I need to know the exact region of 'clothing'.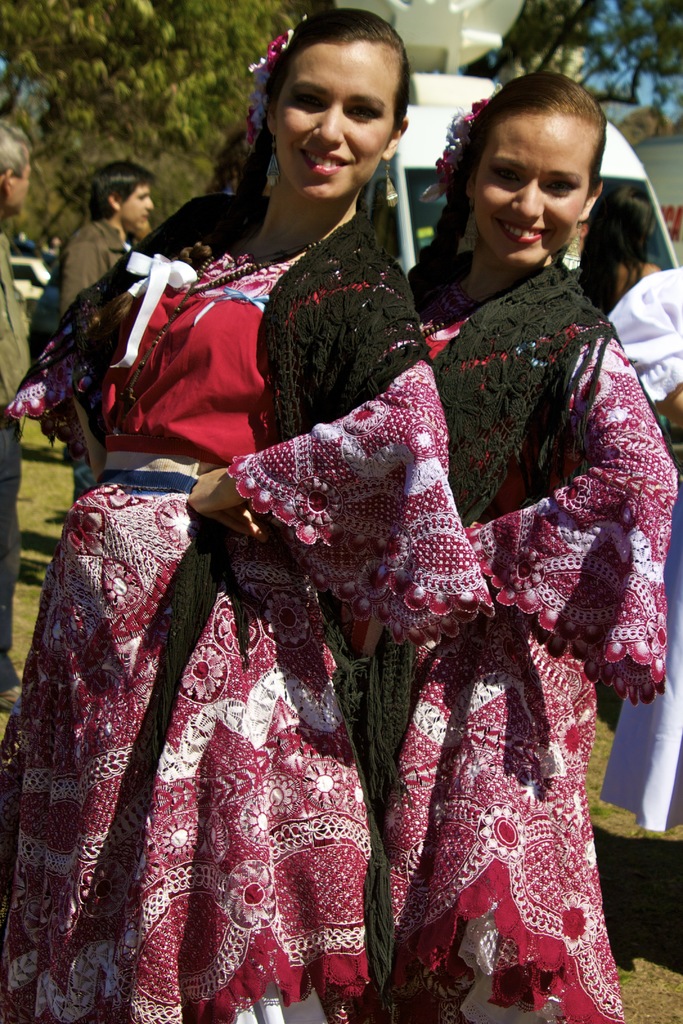
Region: (0, 223, 43, 701).
